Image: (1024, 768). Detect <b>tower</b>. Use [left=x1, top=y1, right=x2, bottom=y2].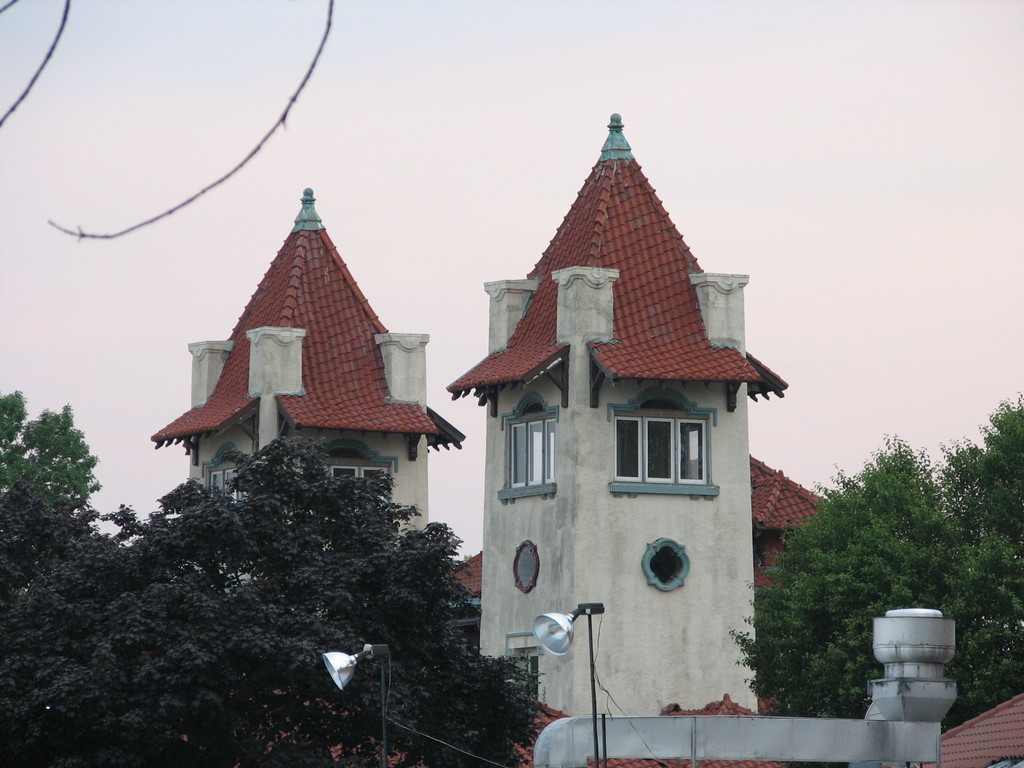
[left=727, top=445, right=845, bottom=564].
